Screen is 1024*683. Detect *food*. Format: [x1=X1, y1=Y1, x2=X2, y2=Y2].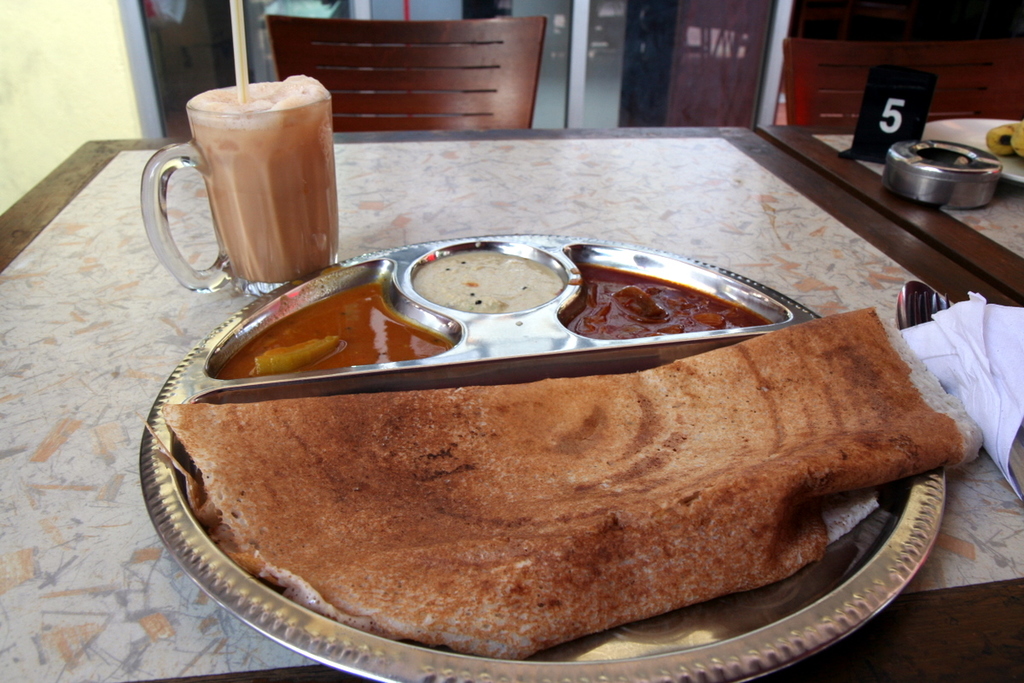
[x1=163, y1=297, x2=977, y2=656].
